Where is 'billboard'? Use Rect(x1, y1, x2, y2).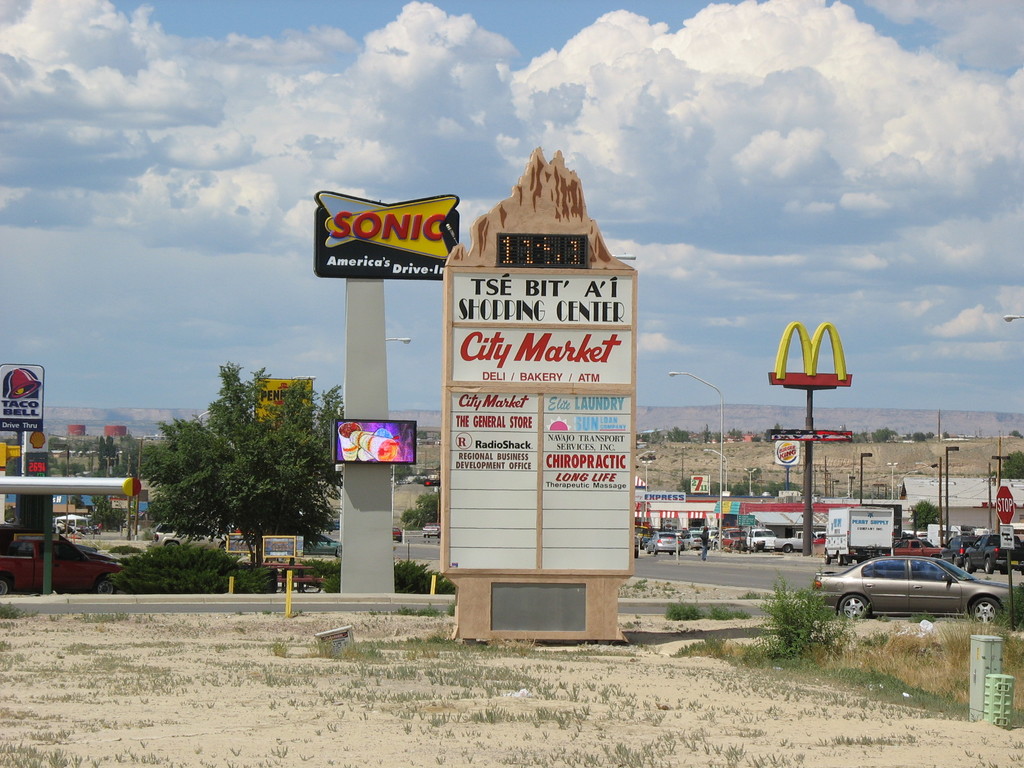
Rect(316, 203, 460, 286).
